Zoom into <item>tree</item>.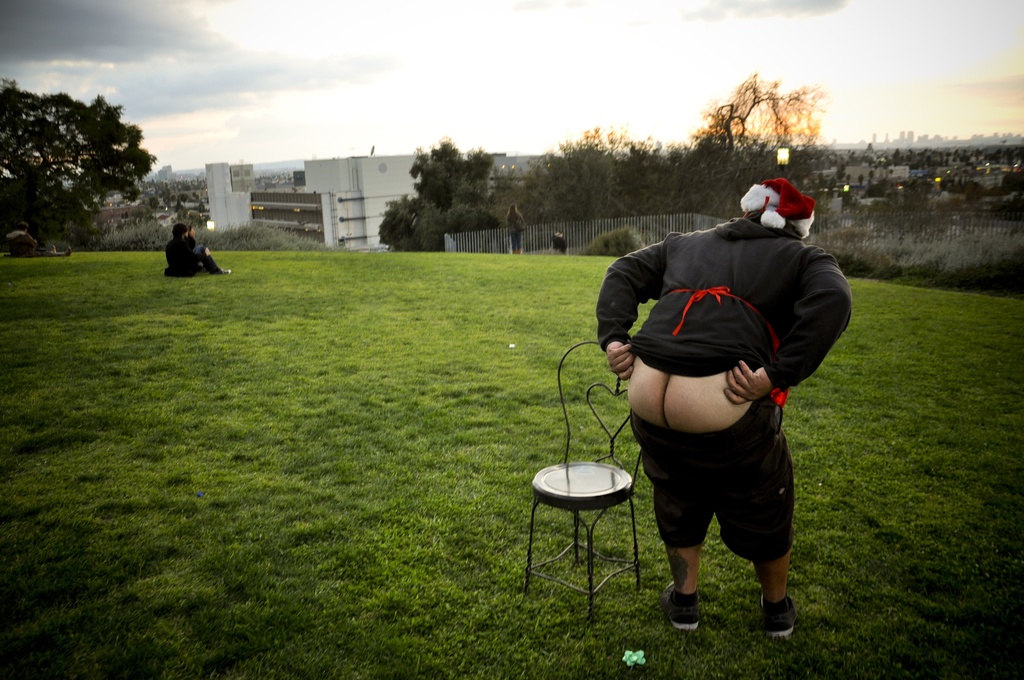
Zoom target: region(370, 137, 506, 250).
